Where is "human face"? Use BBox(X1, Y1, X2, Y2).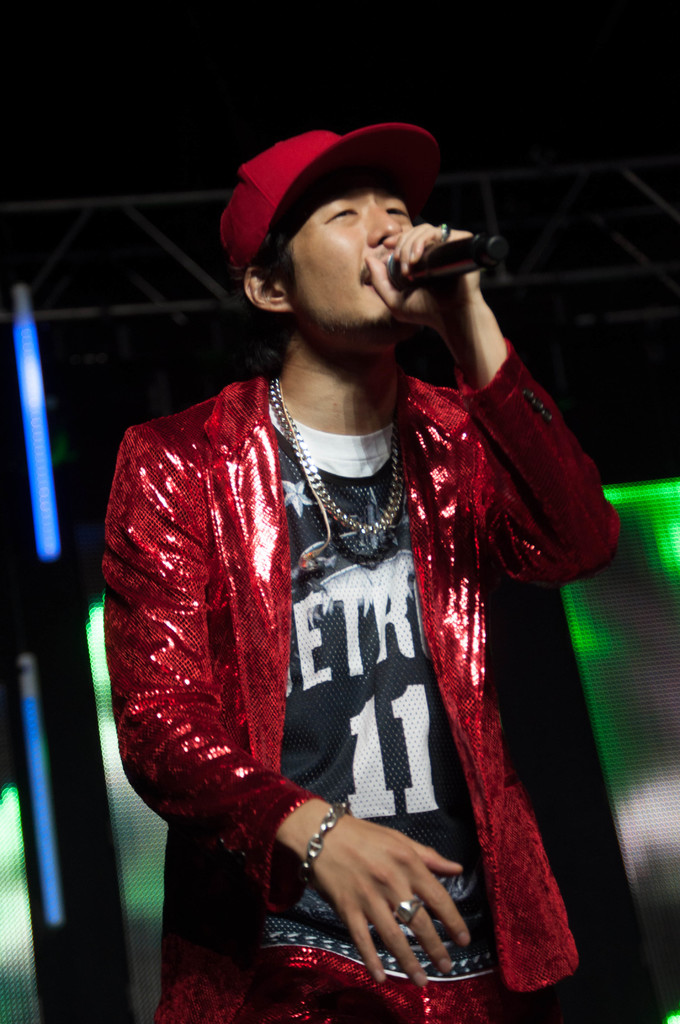
BBox(271, 154, 427, 335).
